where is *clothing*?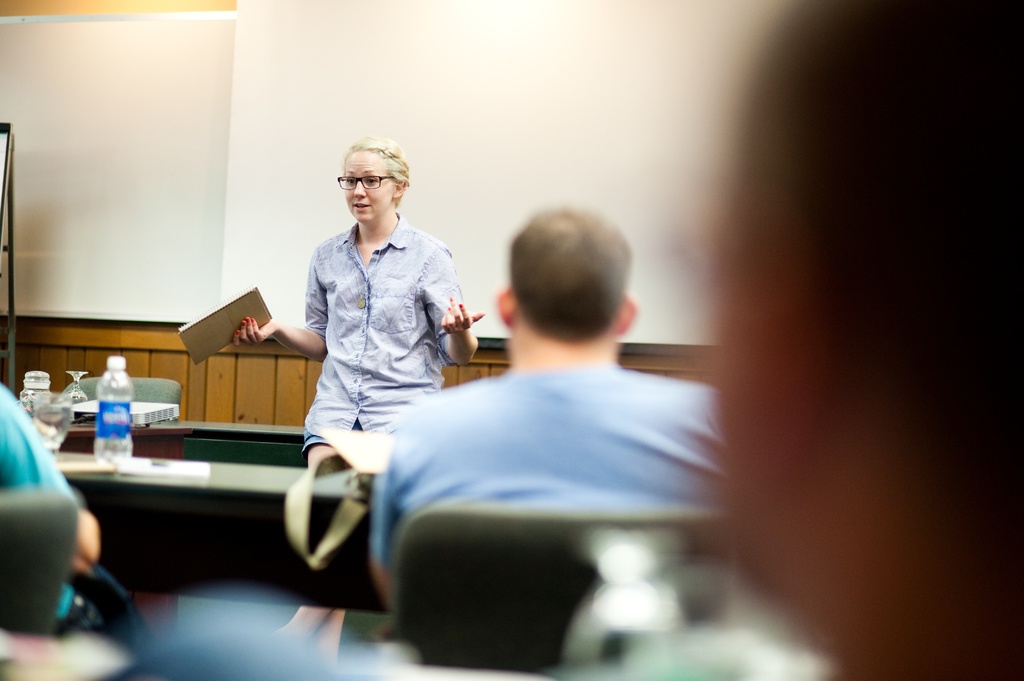
l=0, t=372, r=139, b=654.
